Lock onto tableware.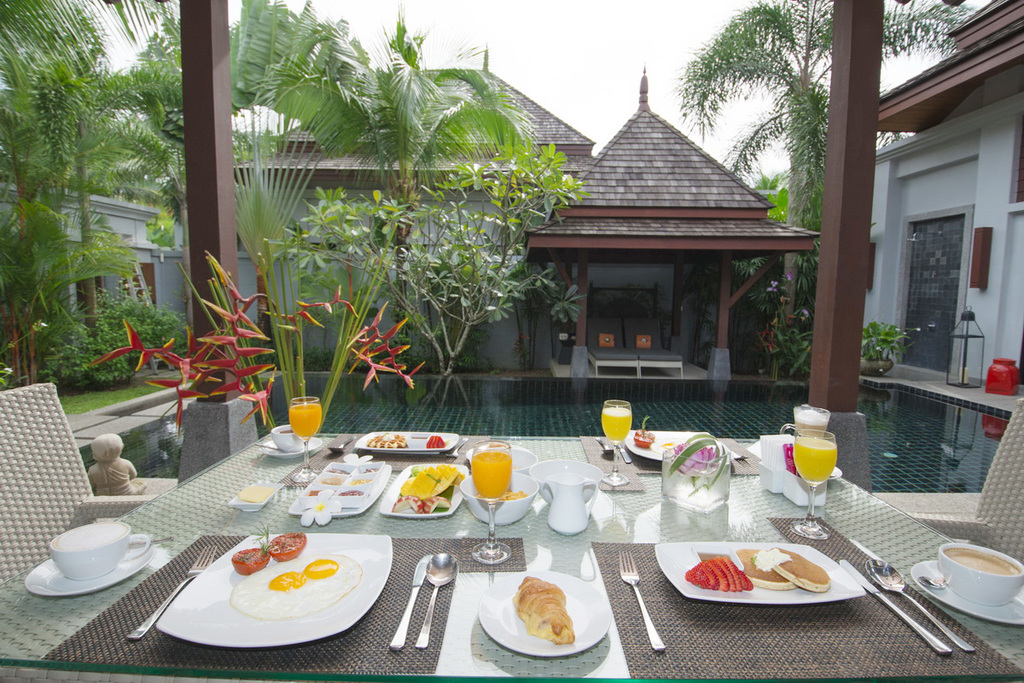
Locked: left=391, top=552, right=432, bottom=645.
